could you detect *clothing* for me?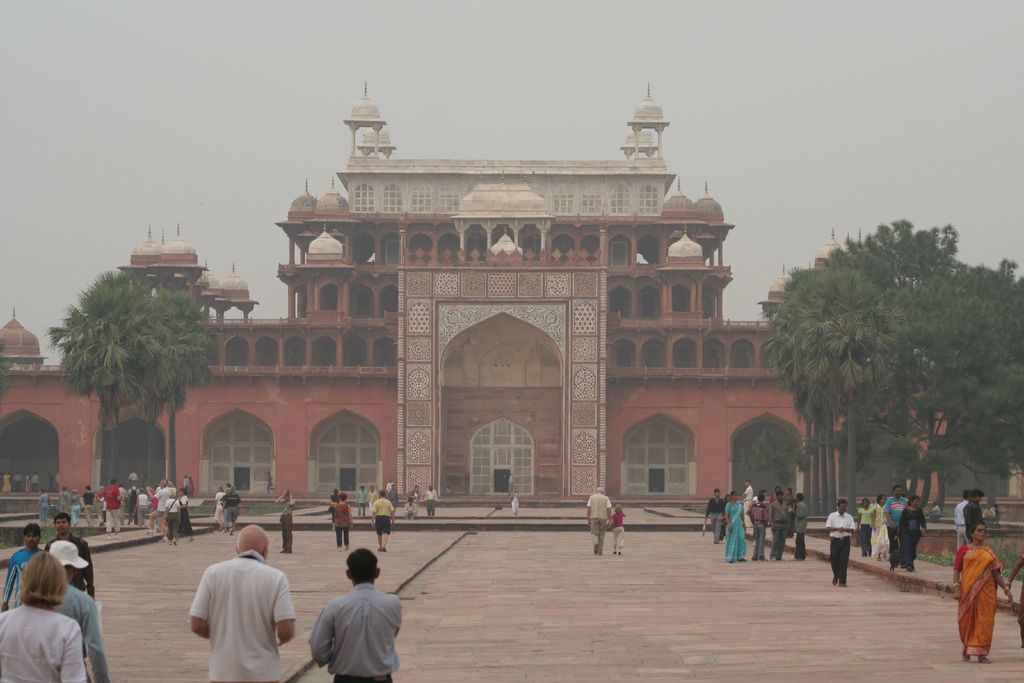
Detection result: crop(791, 500, 812, 557).
